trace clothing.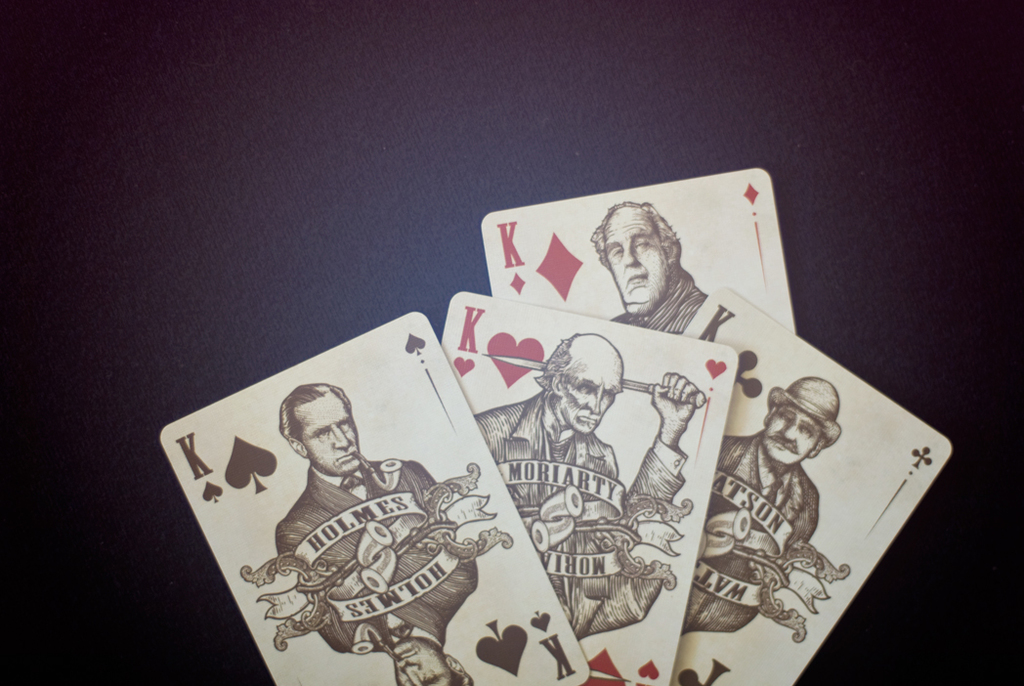
Traced to (606,266,709,334).
